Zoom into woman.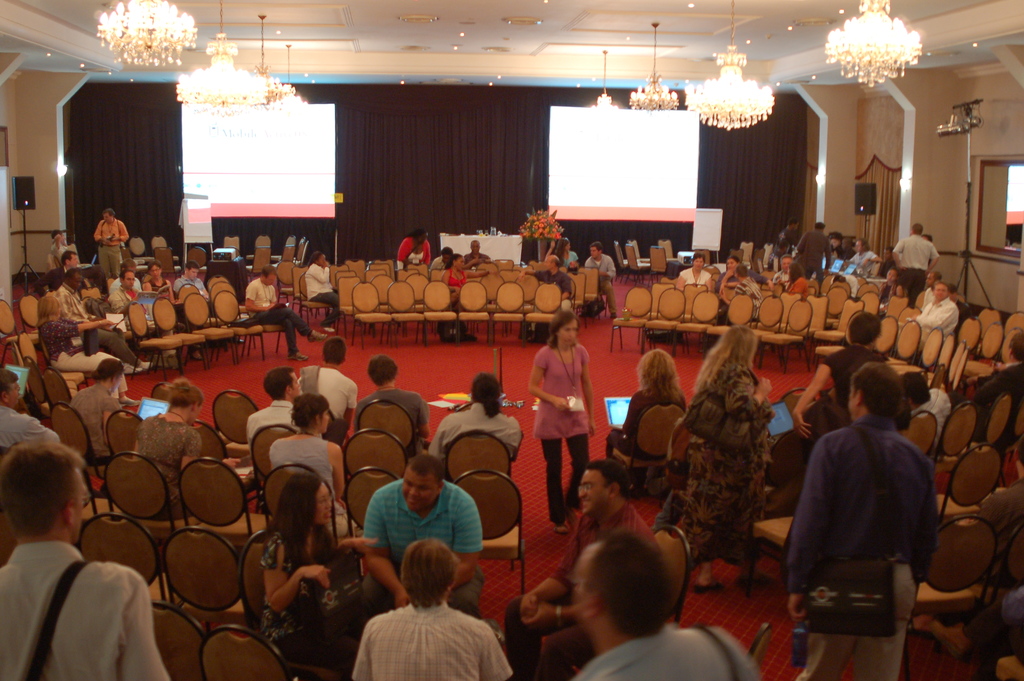
Zoom target: left=268, top=393, right=358, bottom=541.
